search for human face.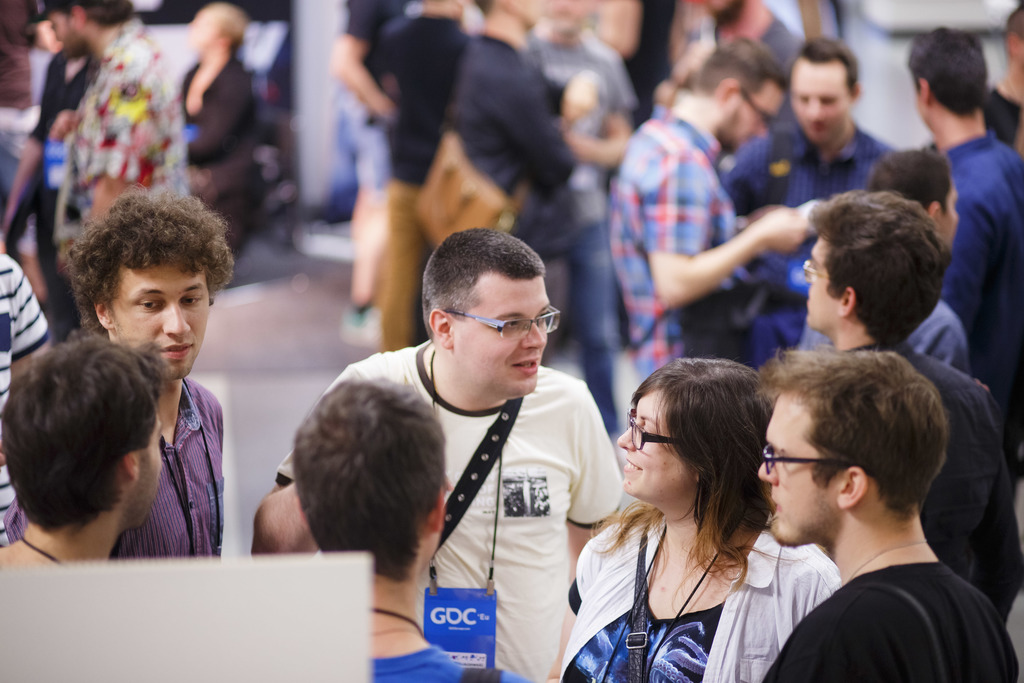
Found at left=502, top=0, right=548, bottom=32.
